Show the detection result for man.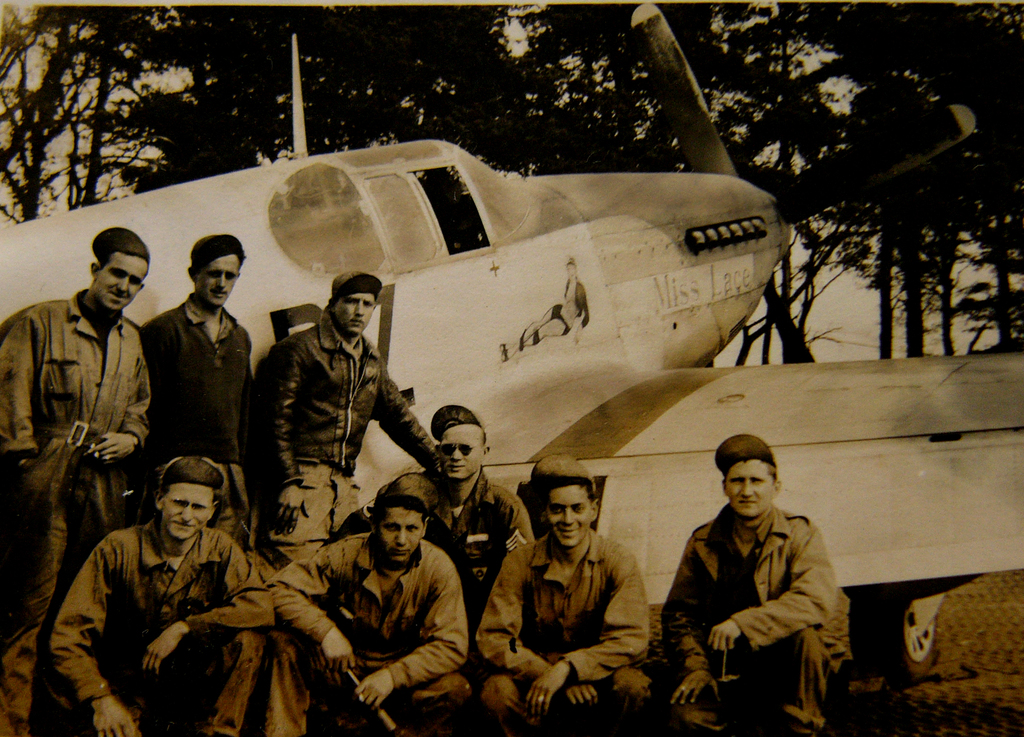
<box>262,468,474,735</box>.
